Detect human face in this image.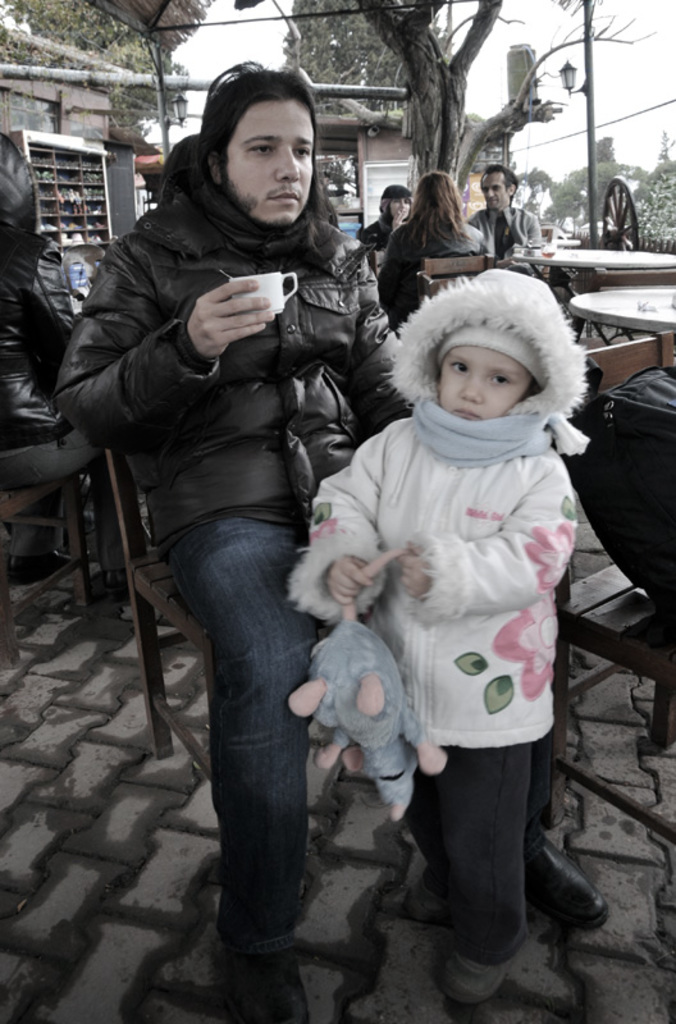
Detection: box(389, 197, 411, 221).
